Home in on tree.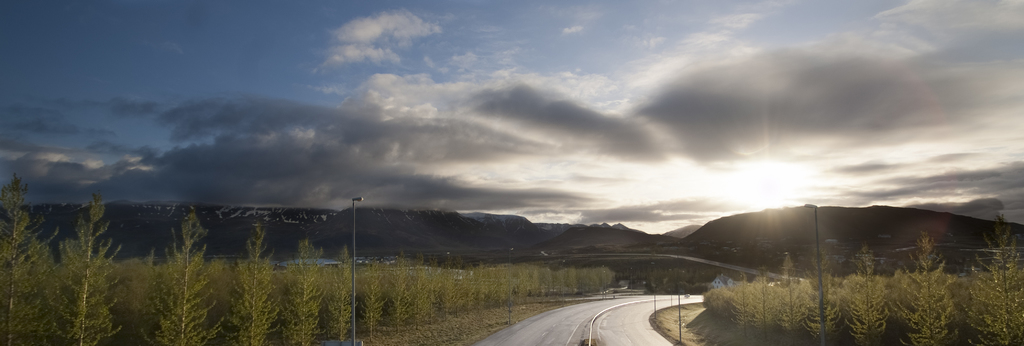
Homed in at detection(385, 263, 412, 345).
